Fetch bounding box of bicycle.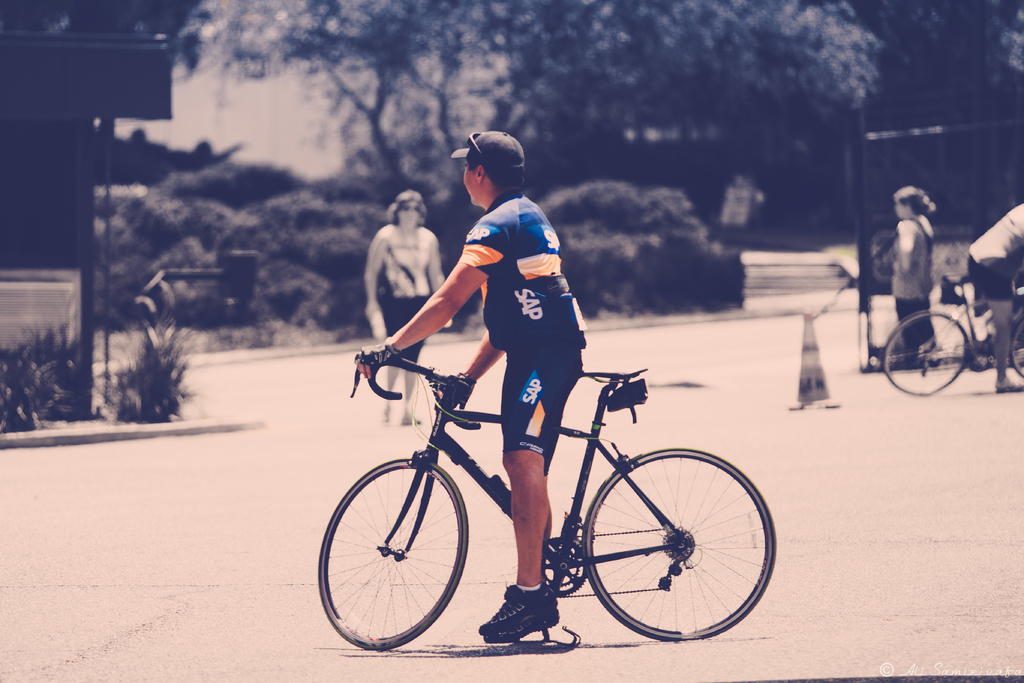
Bbox: BBox(316, 352, 779, 637).
